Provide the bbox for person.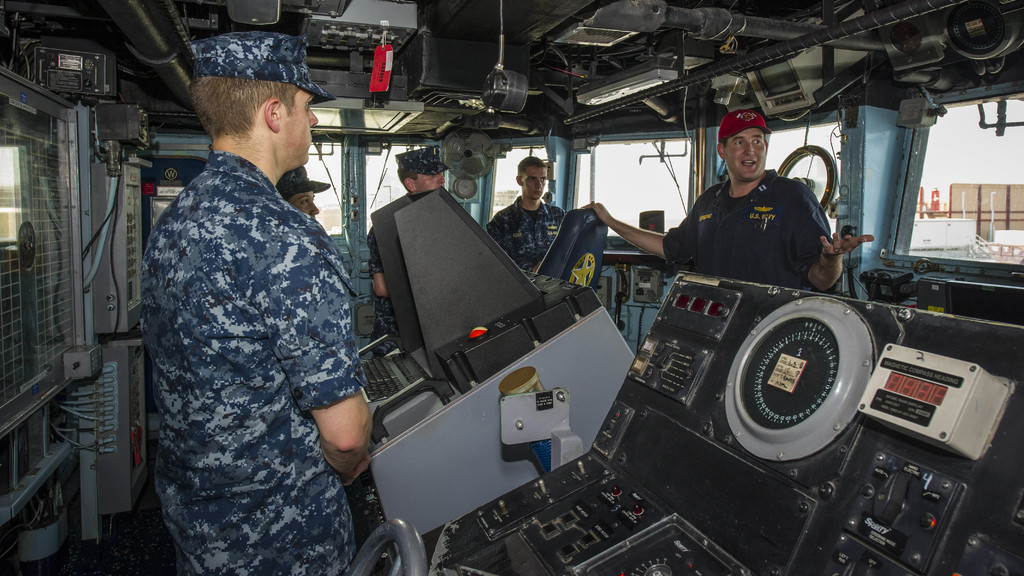
x1=483, y1=156, x2=566, y2=269.
